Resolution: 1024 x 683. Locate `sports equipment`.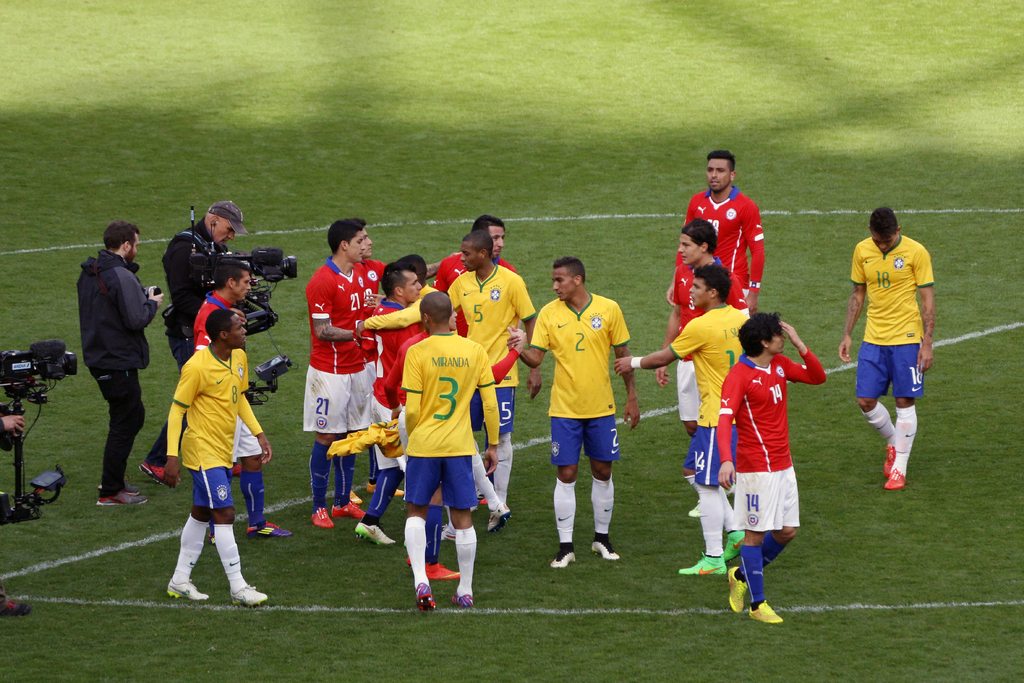
885, 444, 908, 488.
